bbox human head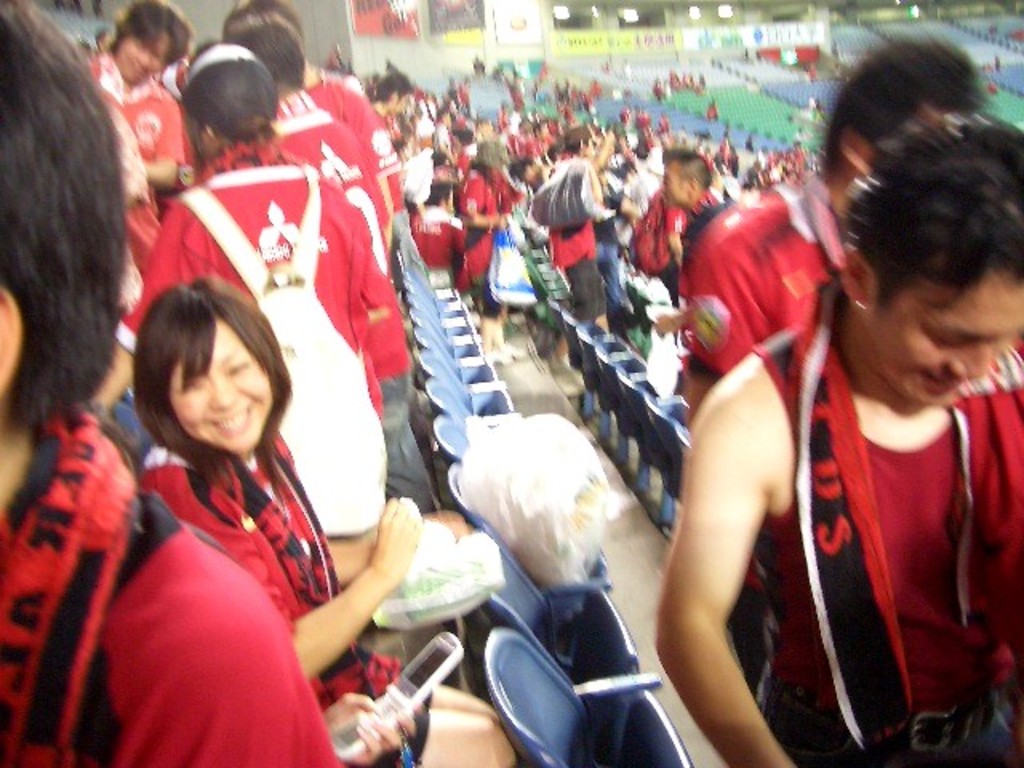
104/0/198/90
